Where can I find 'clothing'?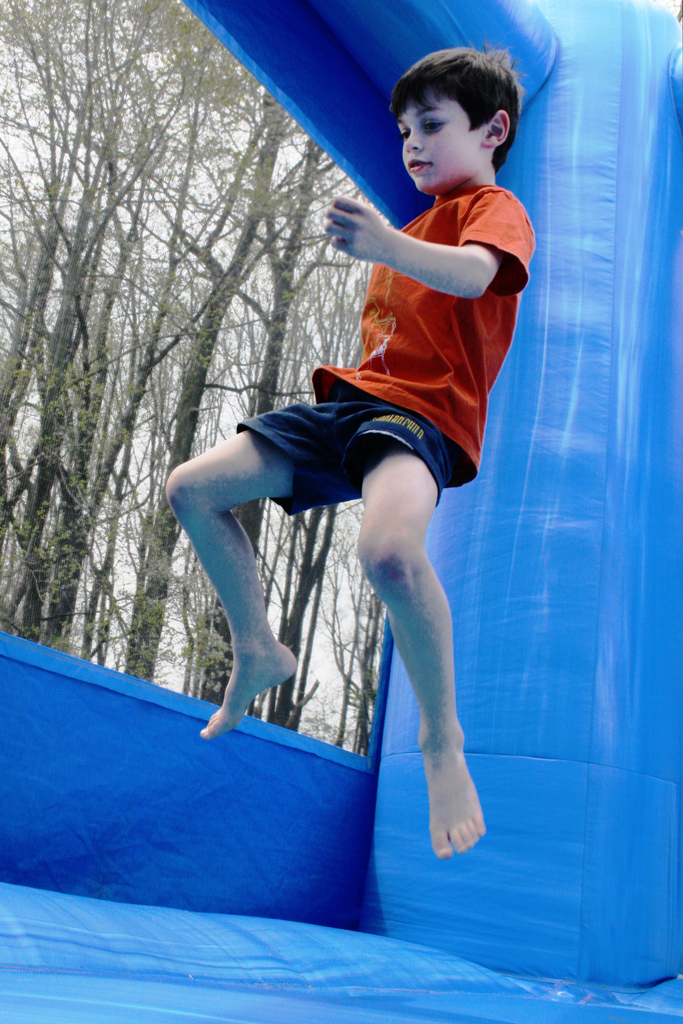
You can find it at x1=303 y1=108 x2=529 y2=563.
